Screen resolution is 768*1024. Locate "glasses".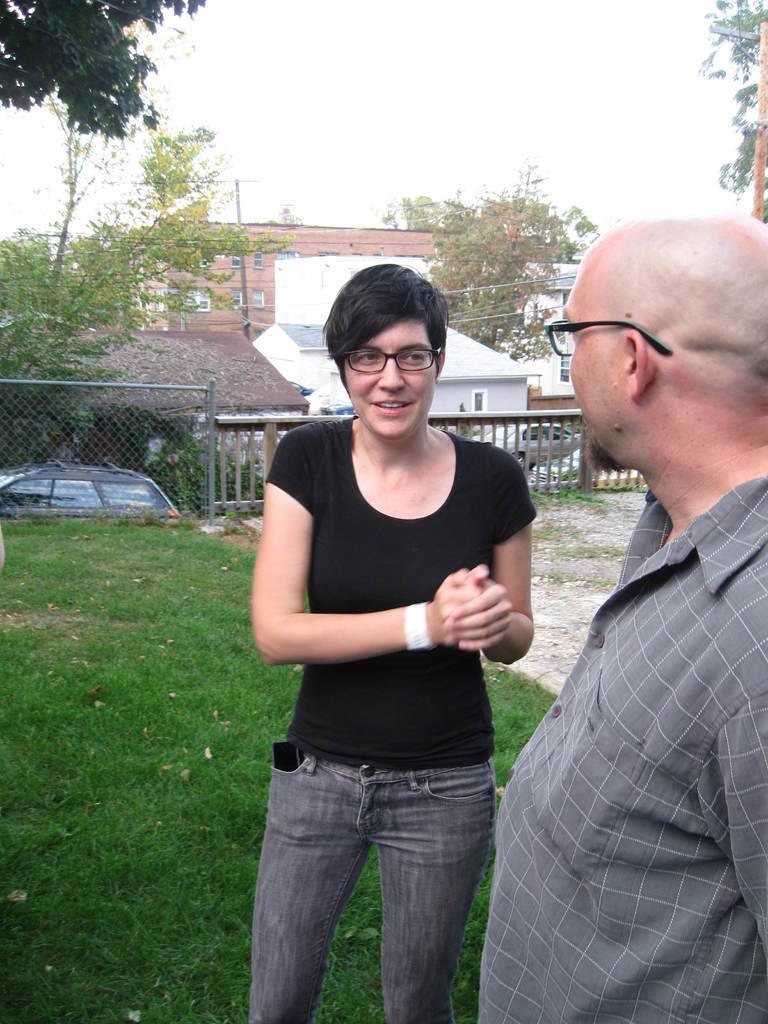
543 316 679 356.
